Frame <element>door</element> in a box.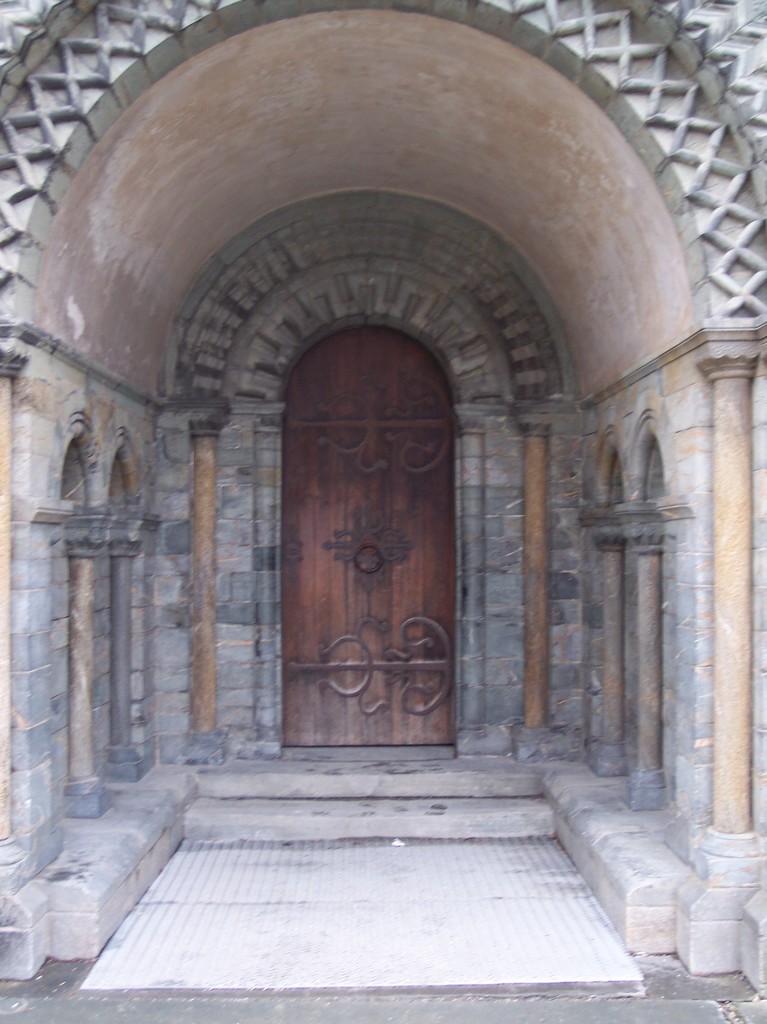
270/323/472/789.
